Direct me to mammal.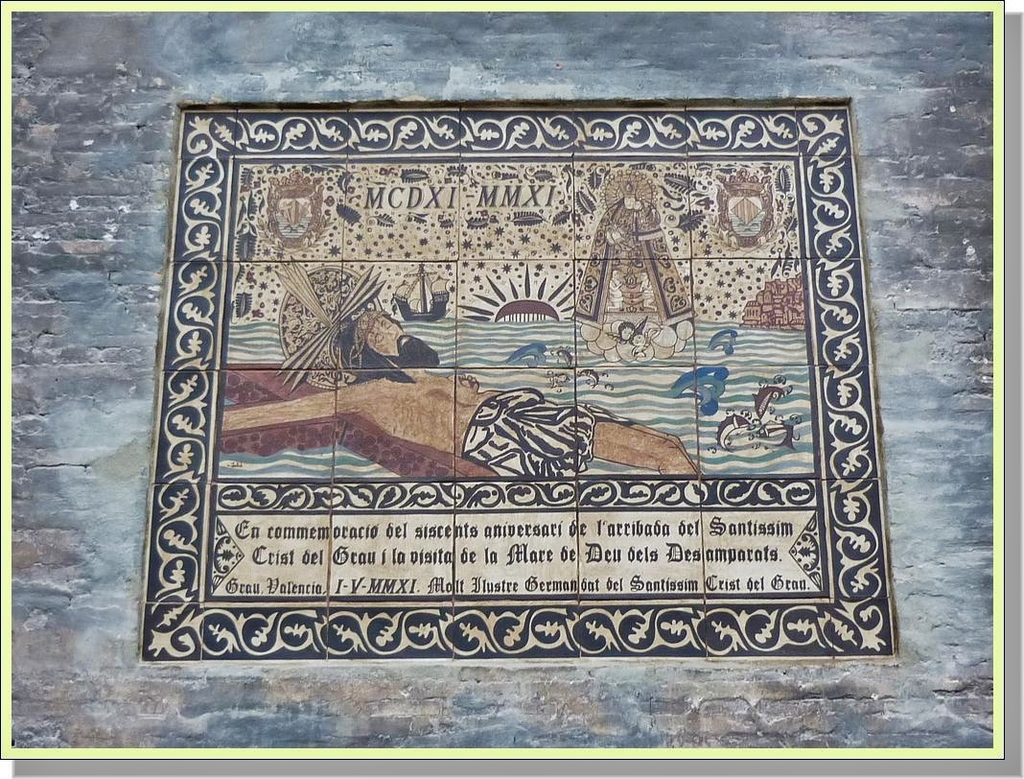
Direction: left=571, top=177, right=697, bottom=318.
